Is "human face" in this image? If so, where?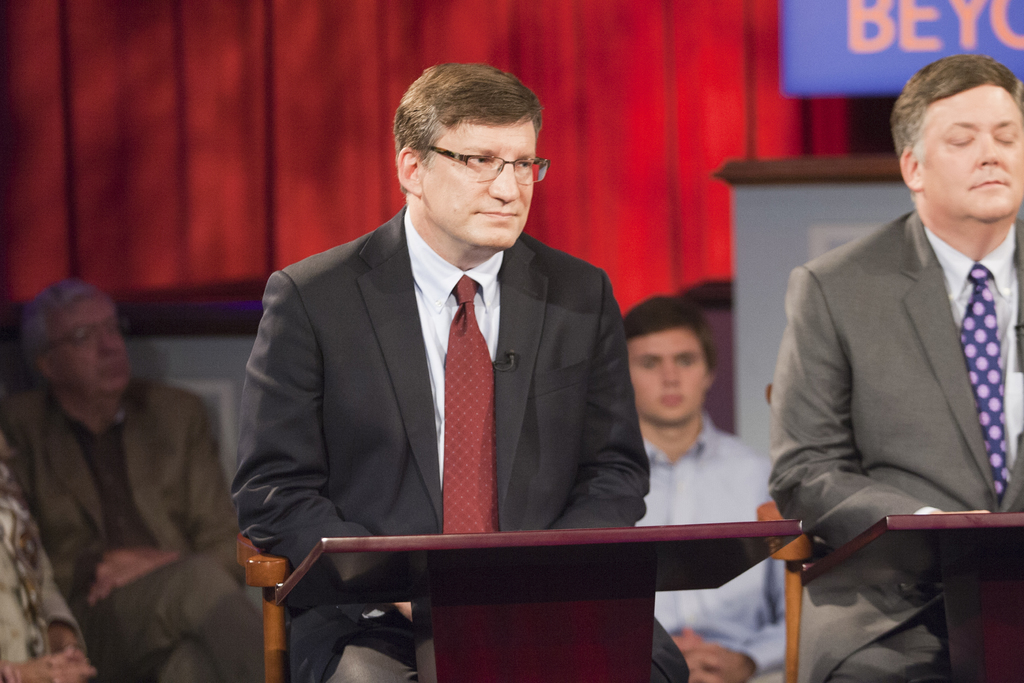
Yes, at (626,325,708,423).
